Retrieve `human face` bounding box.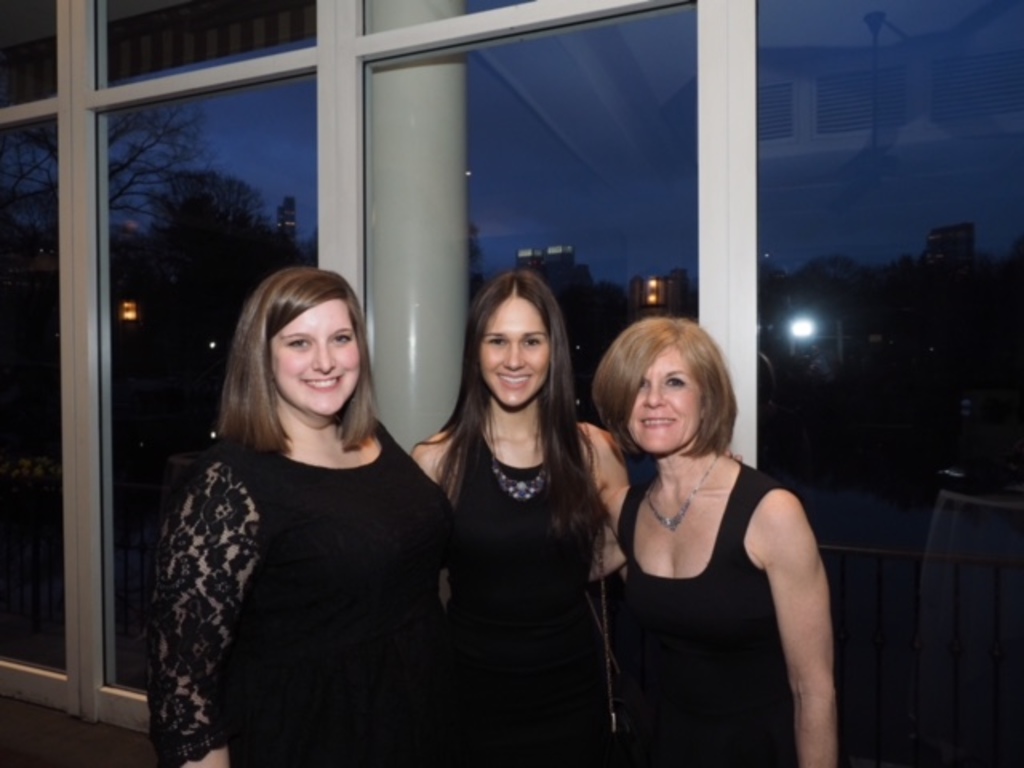
Bounding box: pyautogui.locateOnScreen(630, 355, 706, 459).
